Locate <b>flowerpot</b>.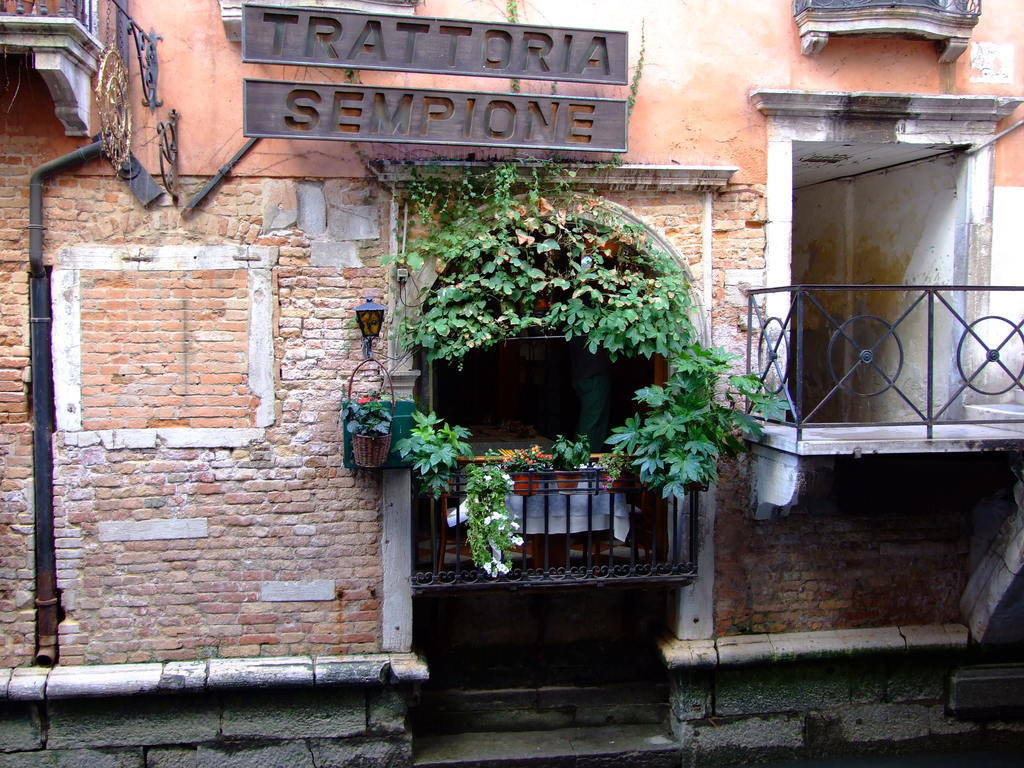
Bounding box: crop(510, 467, 545, 493).
